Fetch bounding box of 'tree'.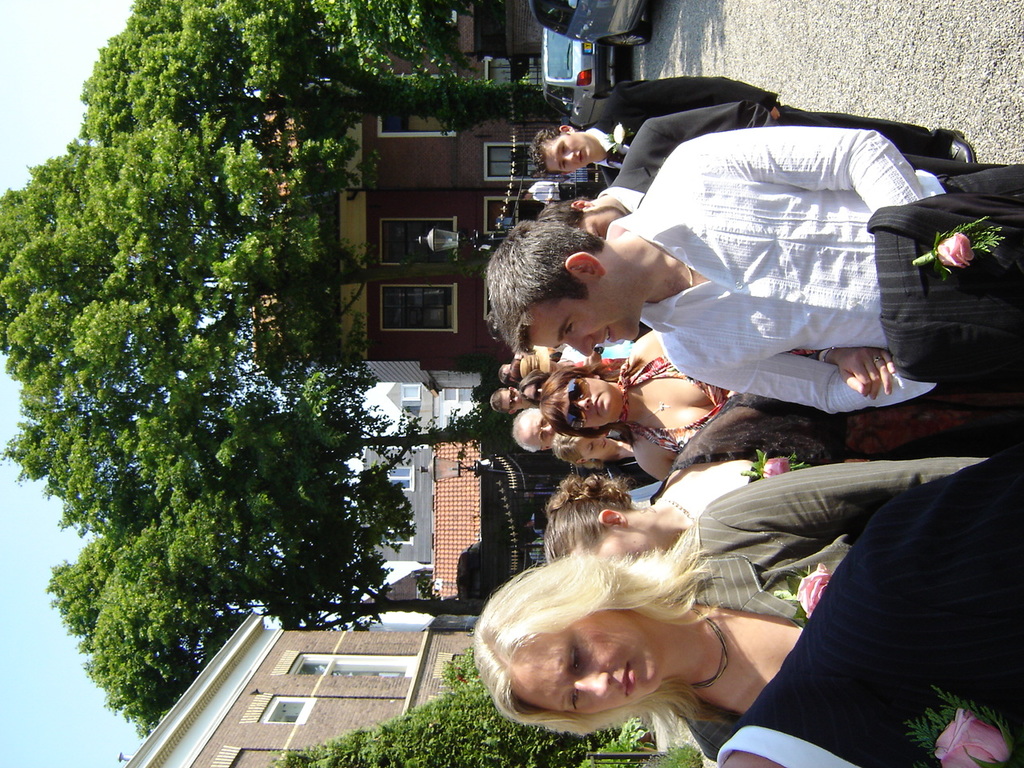
Bbox: rect(0, 112, 494, 424).
